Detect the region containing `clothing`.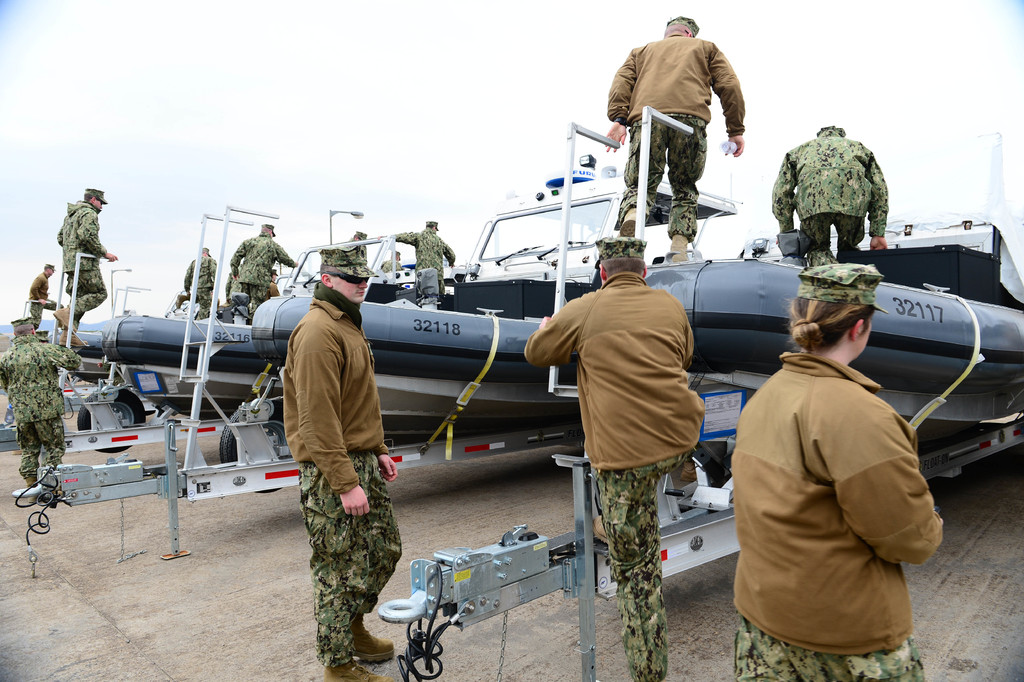
(228, 240, 300, 310).
